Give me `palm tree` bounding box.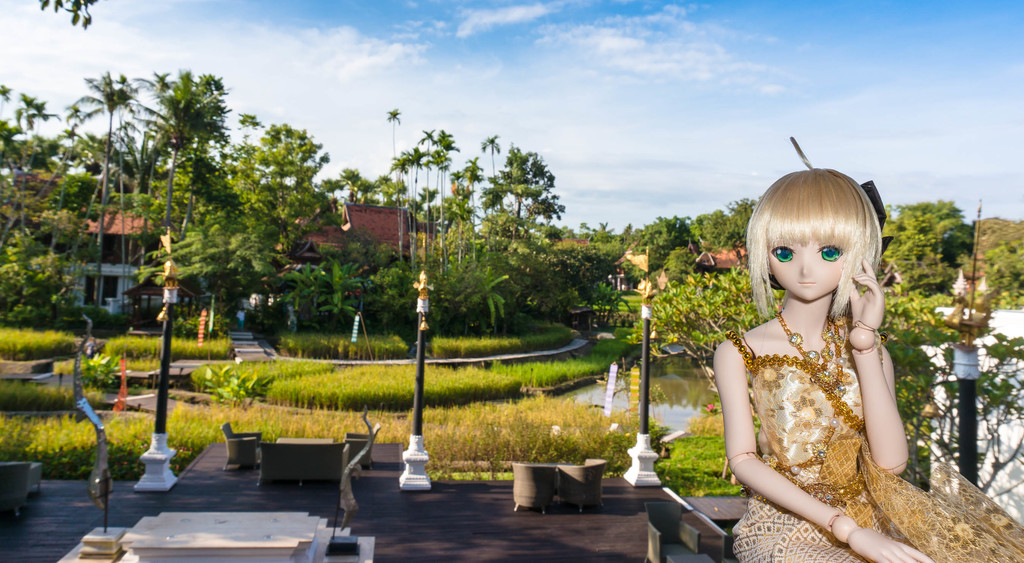
<bbox>429, 147, 456, 287</bbox>.
